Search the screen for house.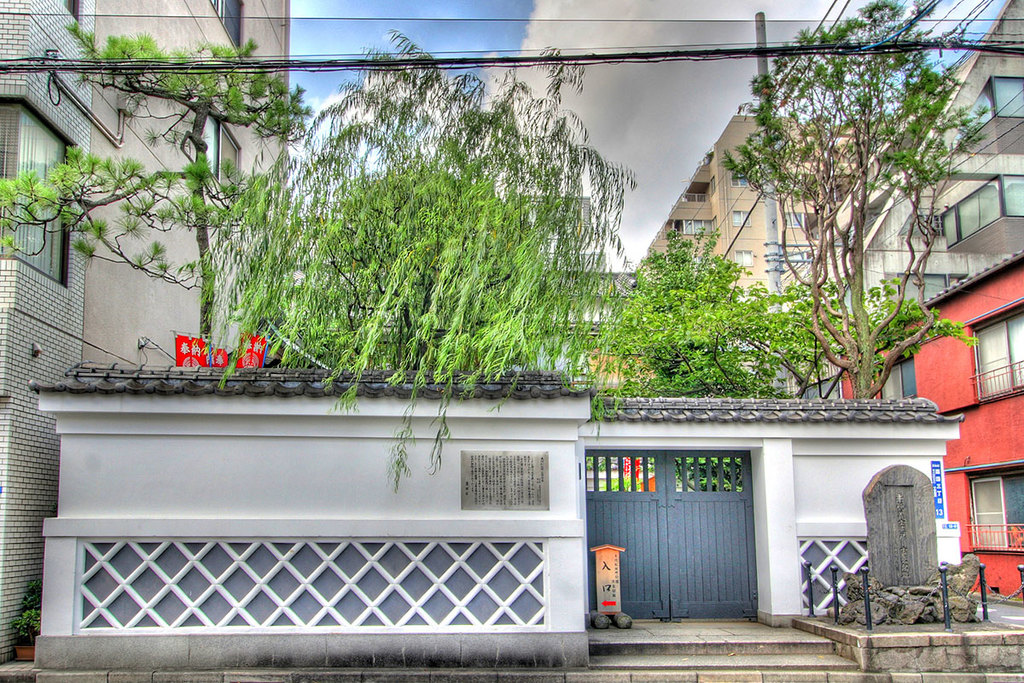
Found at box=[636, 108, 891, 360].
